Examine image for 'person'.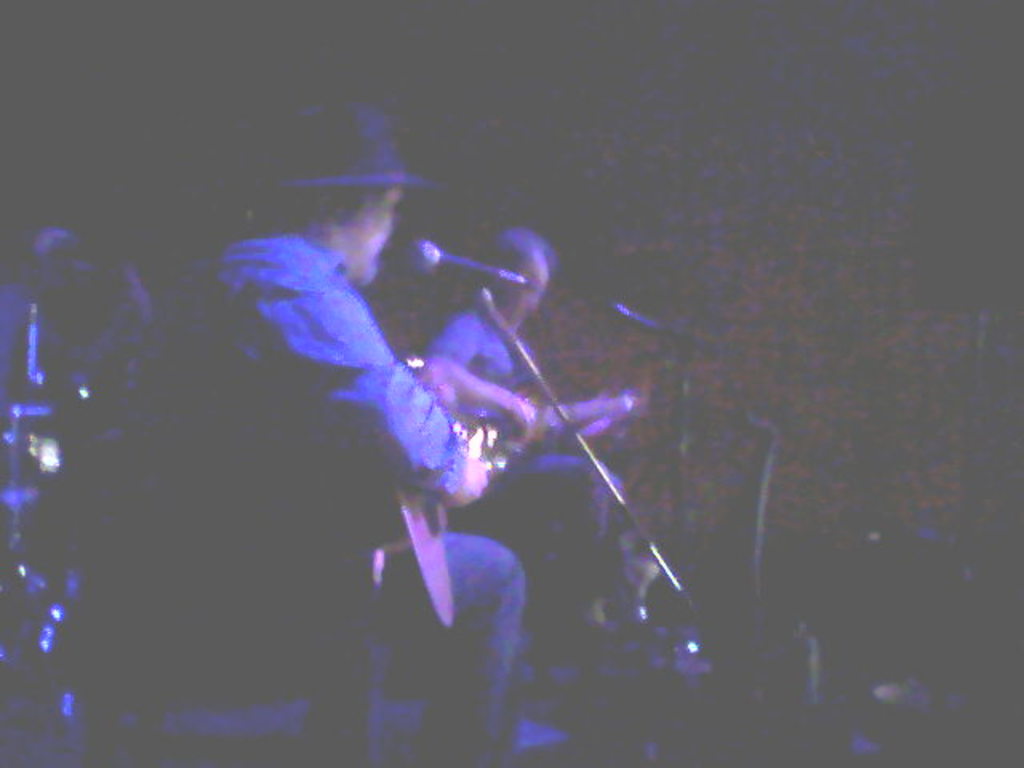
Examination result: (x1=134, y1=77, x2=518, y2=766).
